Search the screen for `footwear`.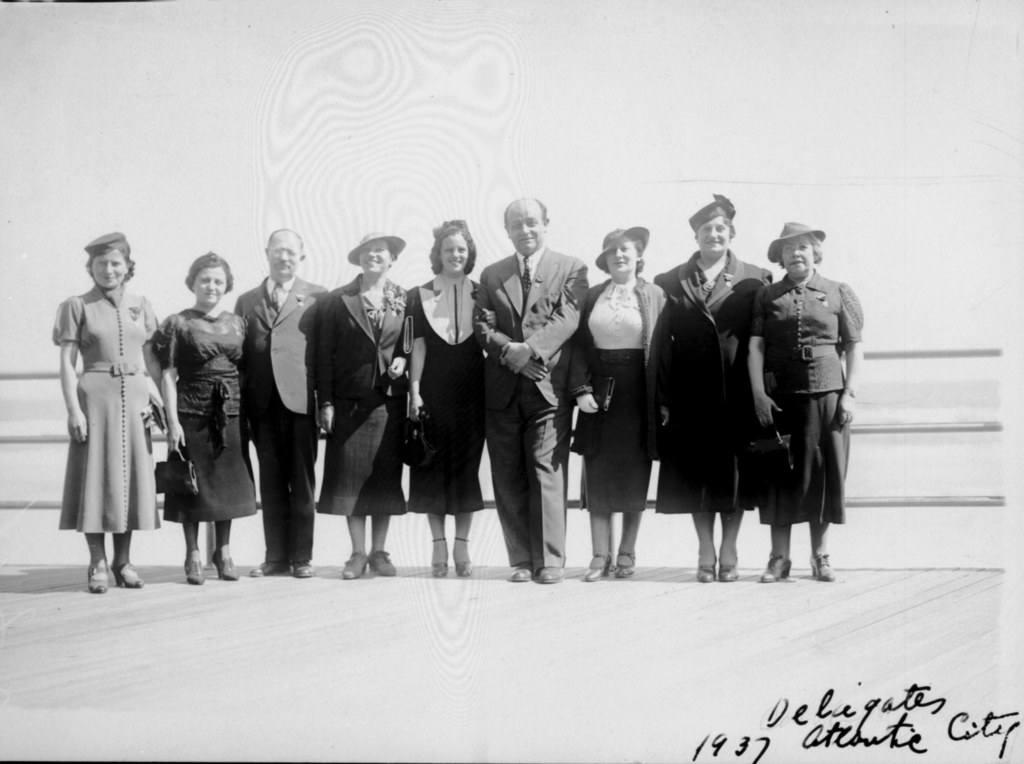
Found at (372, 550, 401, 578).
